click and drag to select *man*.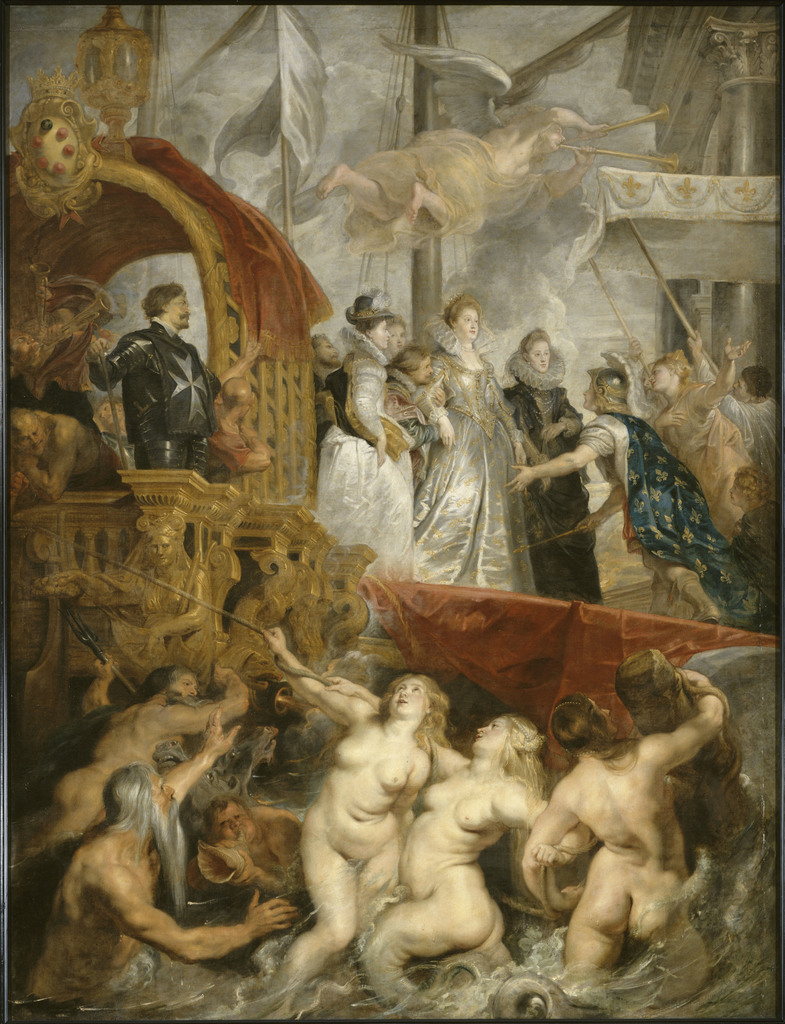
Selection: 533/615/756/1002.
